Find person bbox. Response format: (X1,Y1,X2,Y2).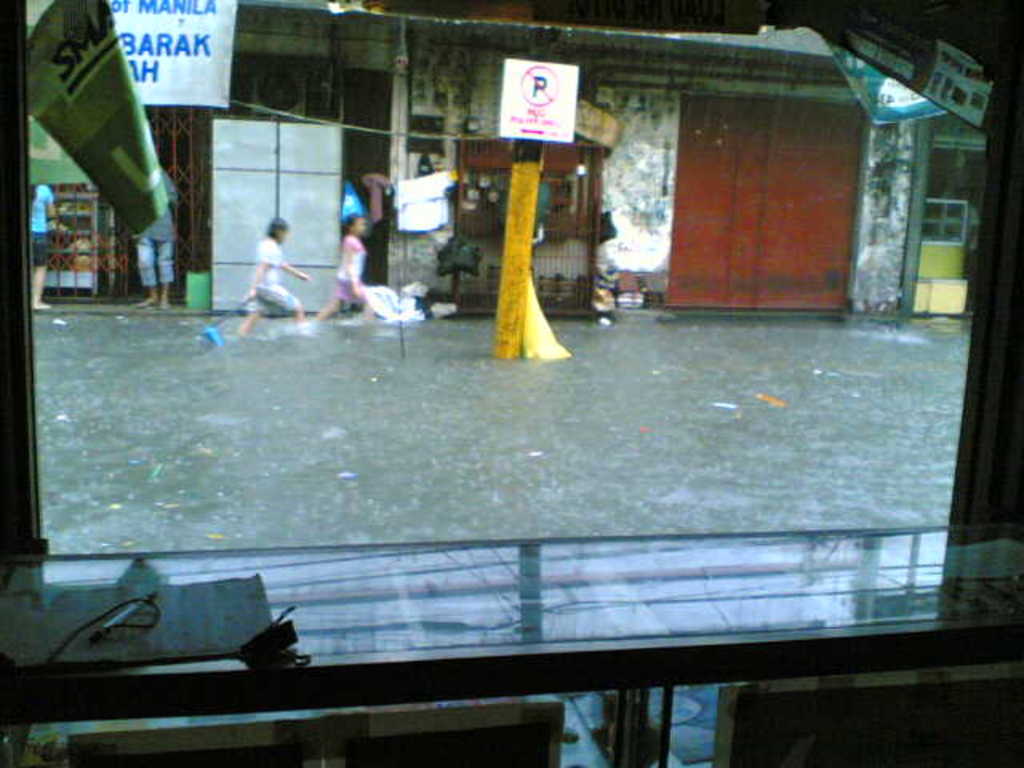
(237,216,307,333).
